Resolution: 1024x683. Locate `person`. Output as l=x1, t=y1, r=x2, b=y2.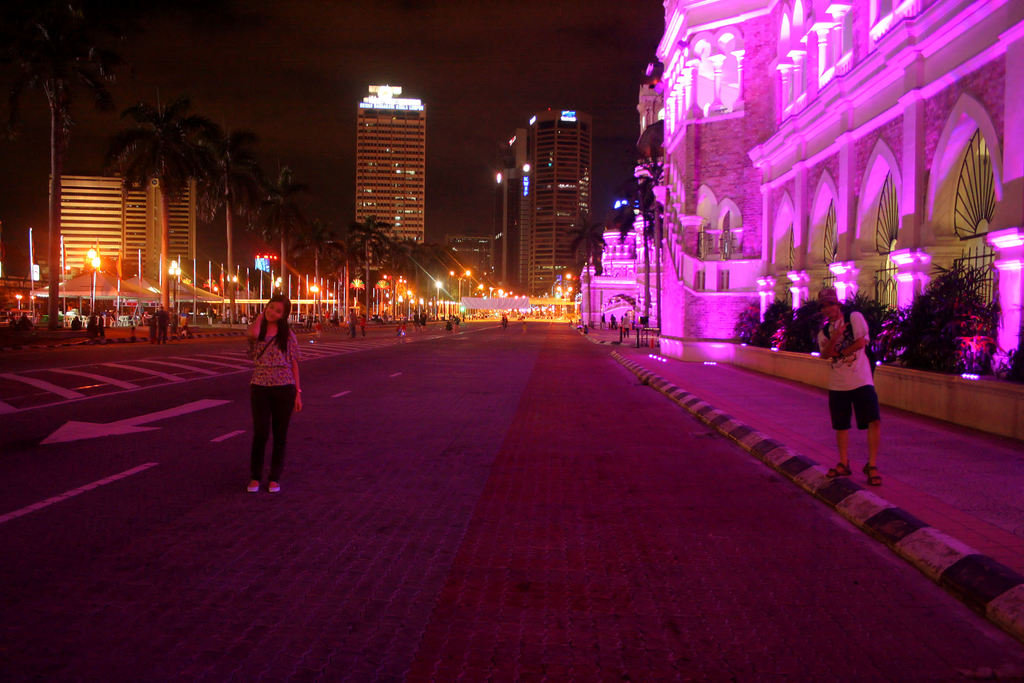
l=819, t=288, r=884, b=486.
